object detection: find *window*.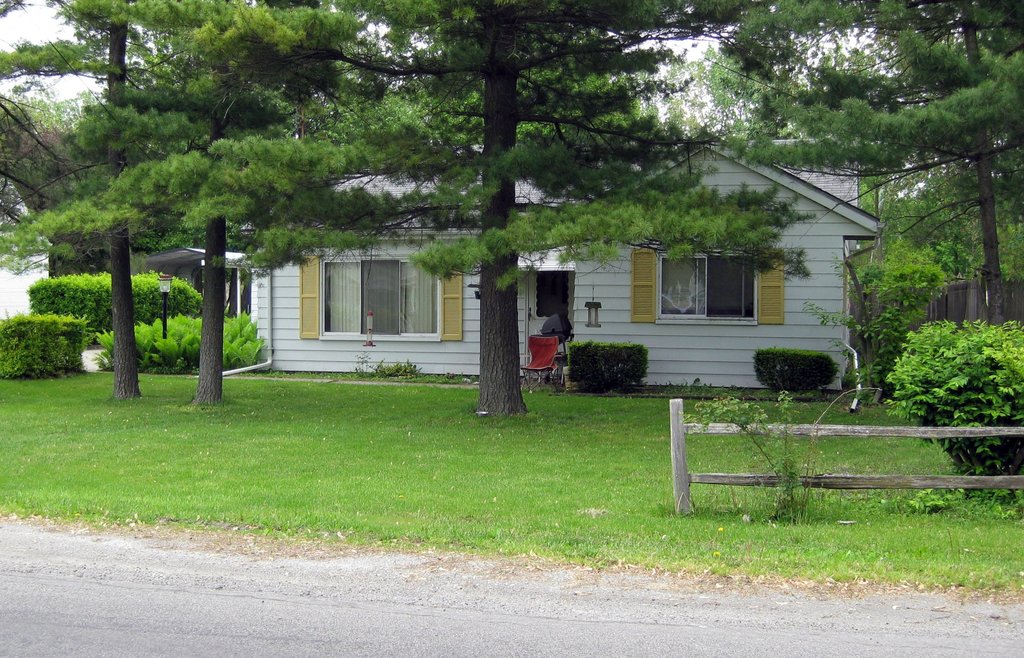
<bbox>301, 225, 451, 345</bbox>.
